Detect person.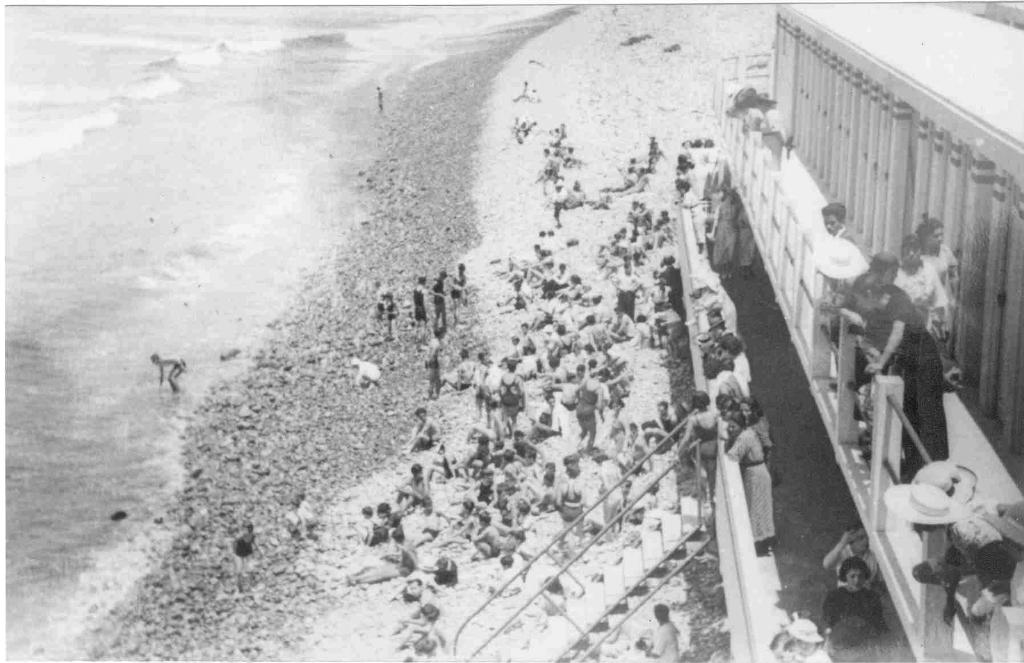
Detected at [left=822, top=199, right=871, bottom=375].
